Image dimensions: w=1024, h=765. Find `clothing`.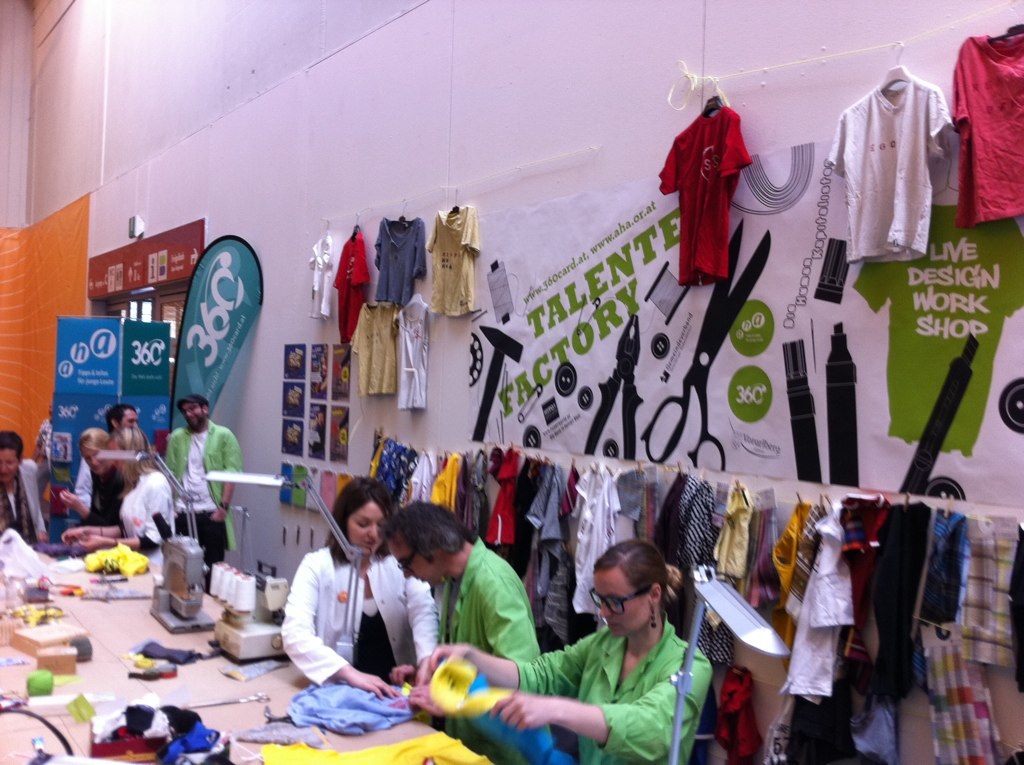
[left=515, top=627, right=717, bottom=760].
